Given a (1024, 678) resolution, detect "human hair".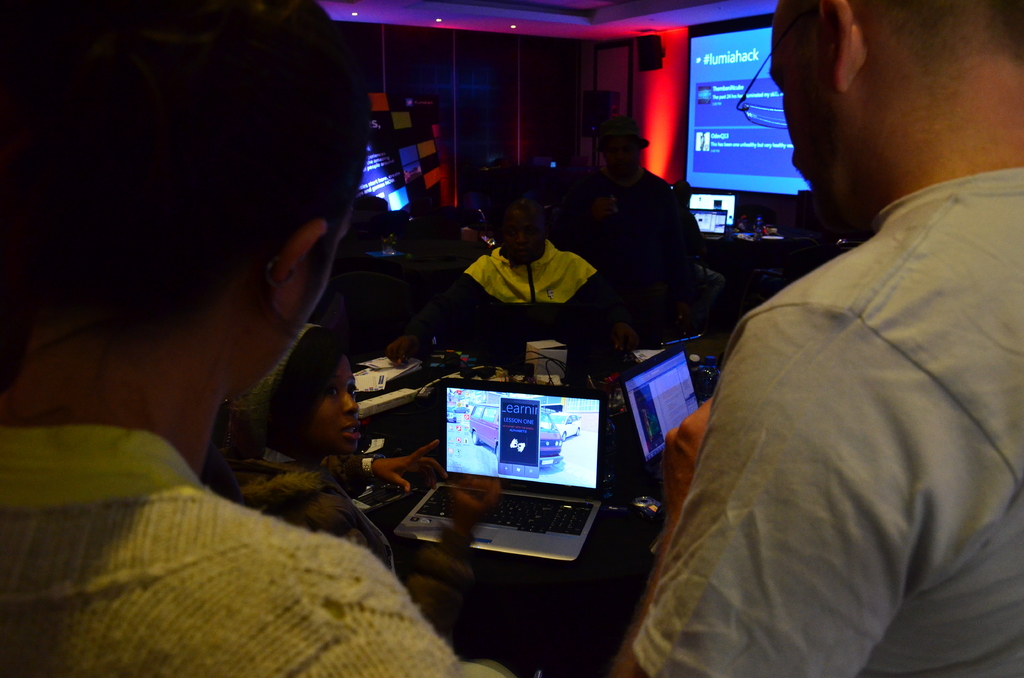
<bbox>55, 40, 359, 384</bbox>.
